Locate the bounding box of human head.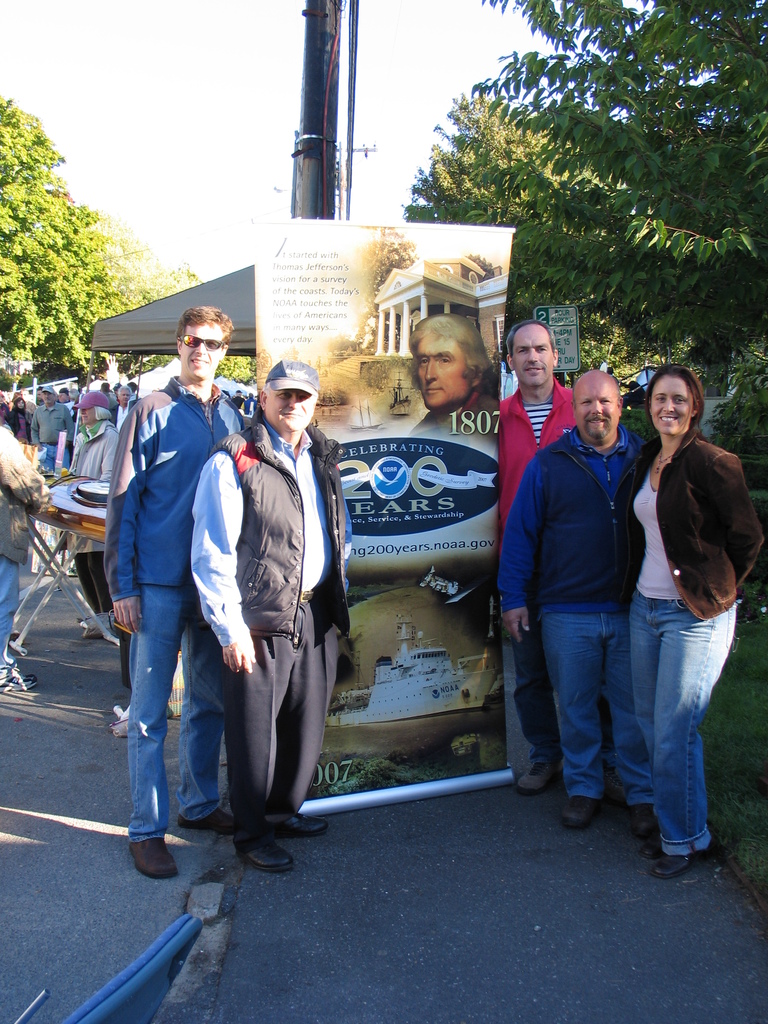
Bounding box: <box>509,319,557,390</box>.
